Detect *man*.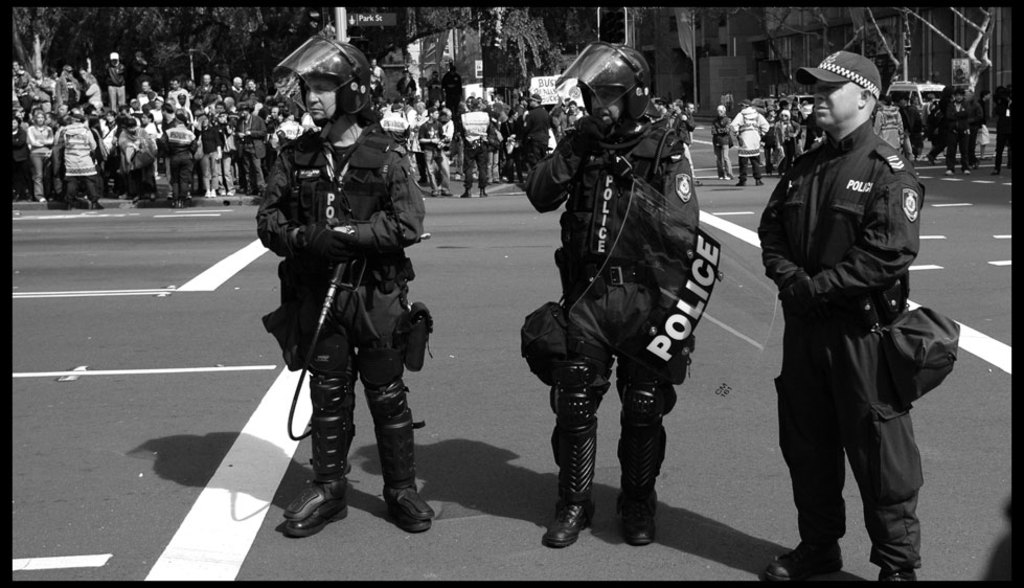
Detected at l=247, t=37, r=436, b=534.
